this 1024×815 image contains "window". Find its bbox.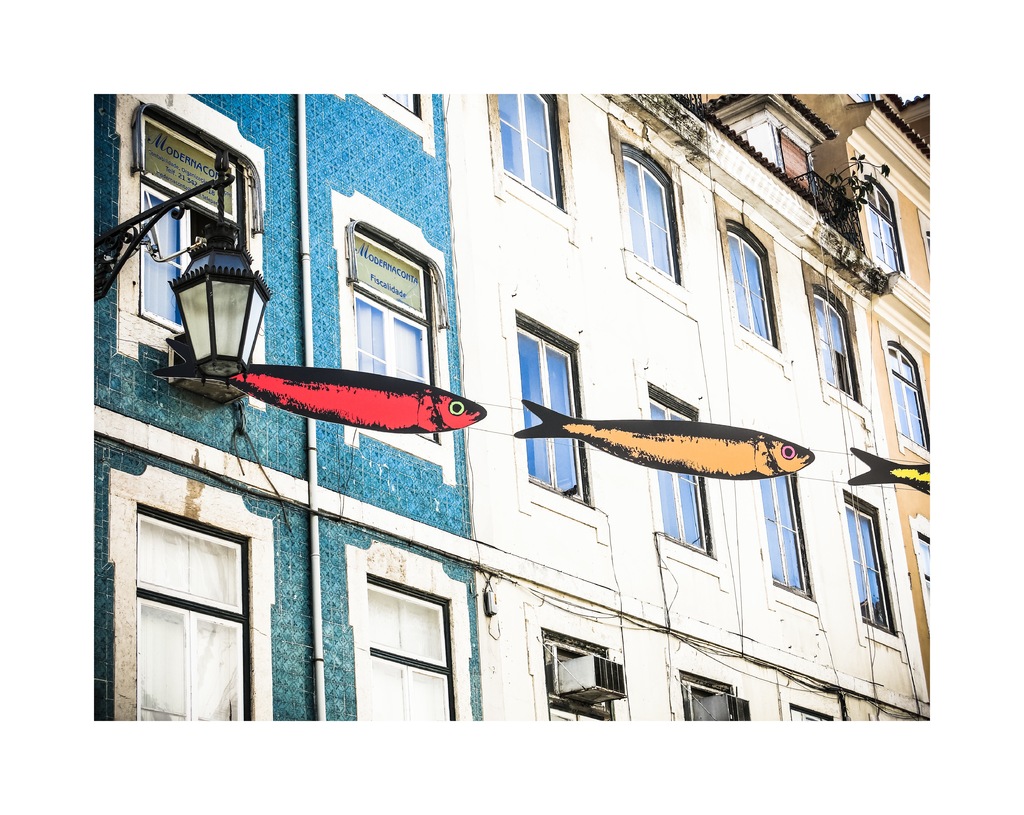
bbox(809, 290, 857, 406).
